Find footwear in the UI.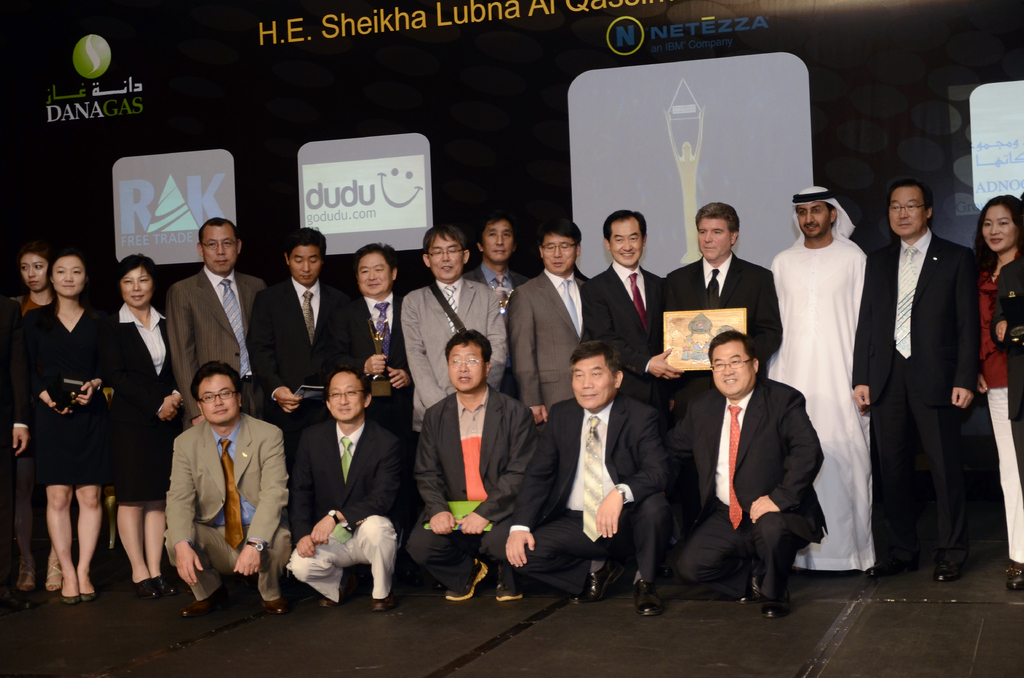
UI element at x1=571, y1=563, x2=625, y2=602.
